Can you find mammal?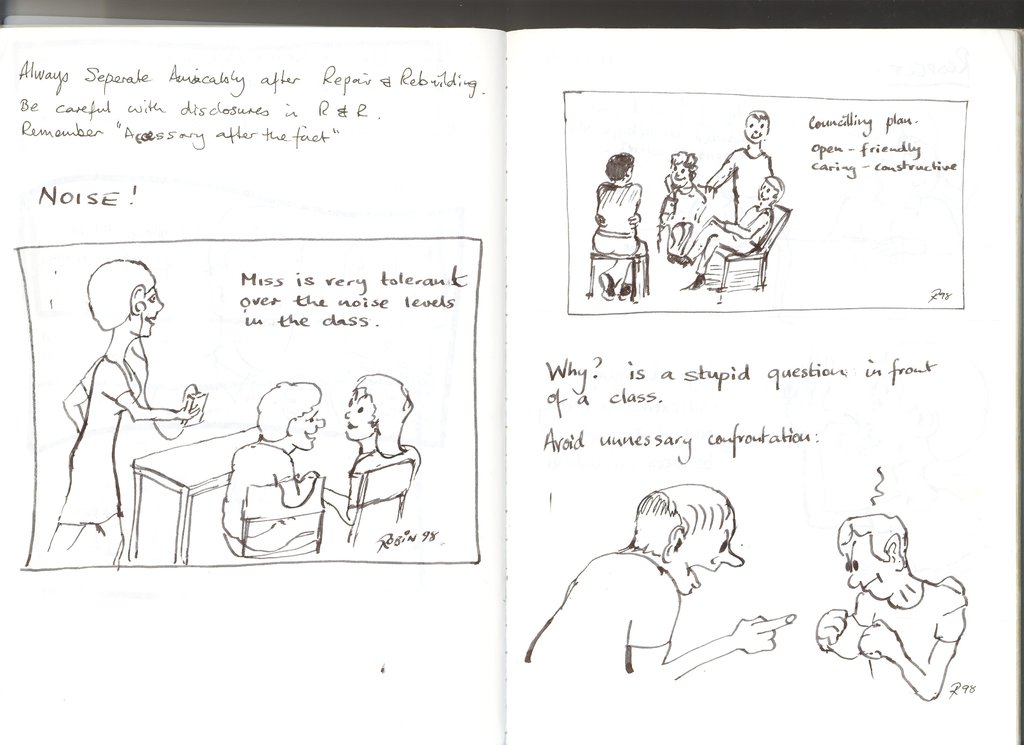
Yes, bounding box: (816,519,968,703).
